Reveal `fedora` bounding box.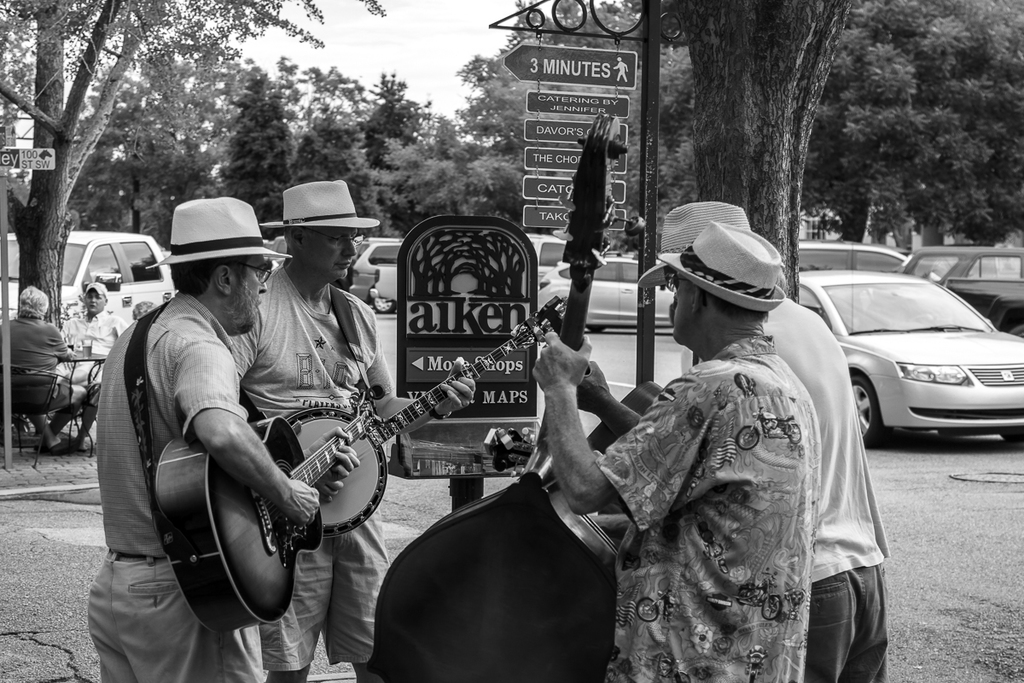
Revealed: bbox(660, 223, 784, 312).
